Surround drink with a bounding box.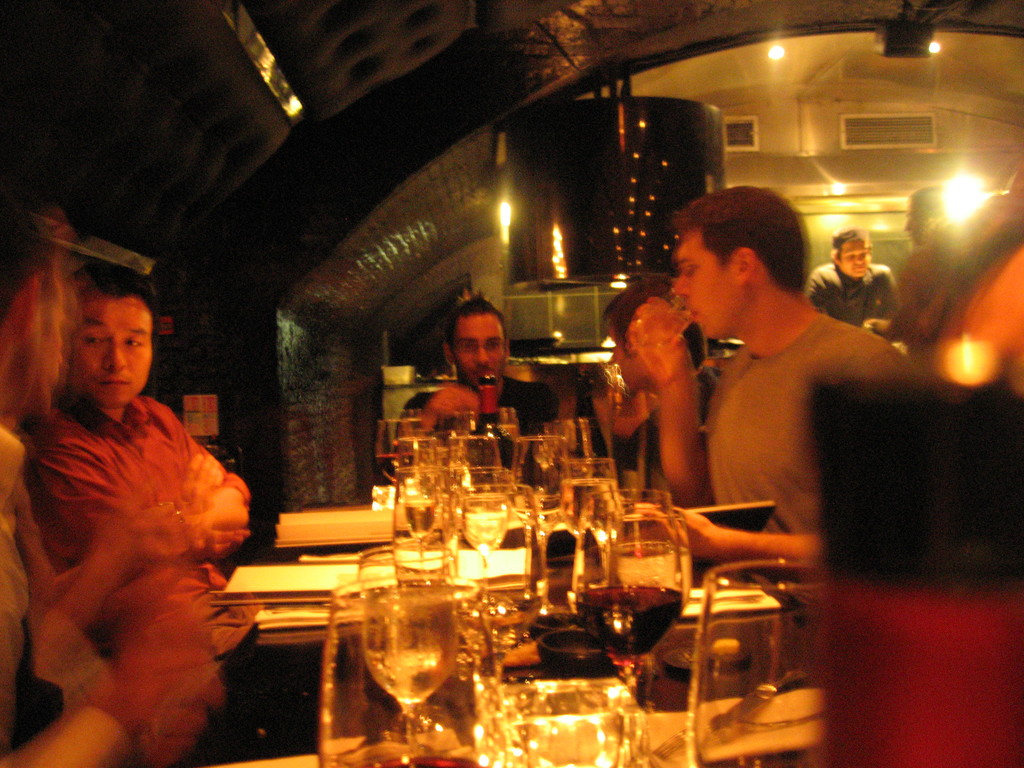
l=689, t=572, r=825, b=767.
